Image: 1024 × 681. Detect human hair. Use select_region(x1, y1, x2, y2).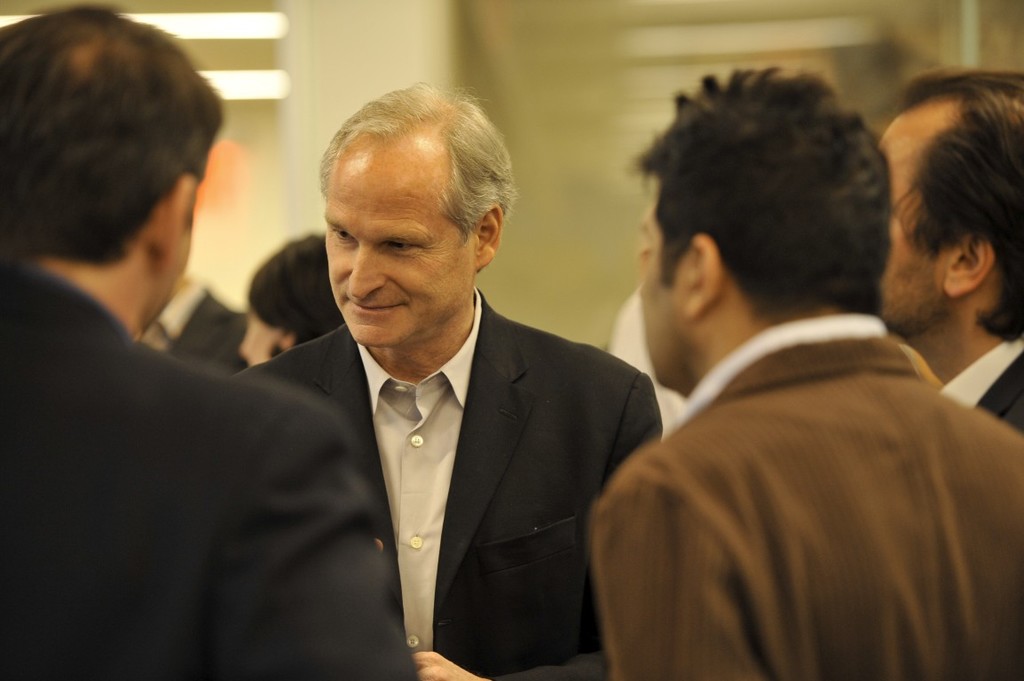
select_region(316, 81, 522, 250).
